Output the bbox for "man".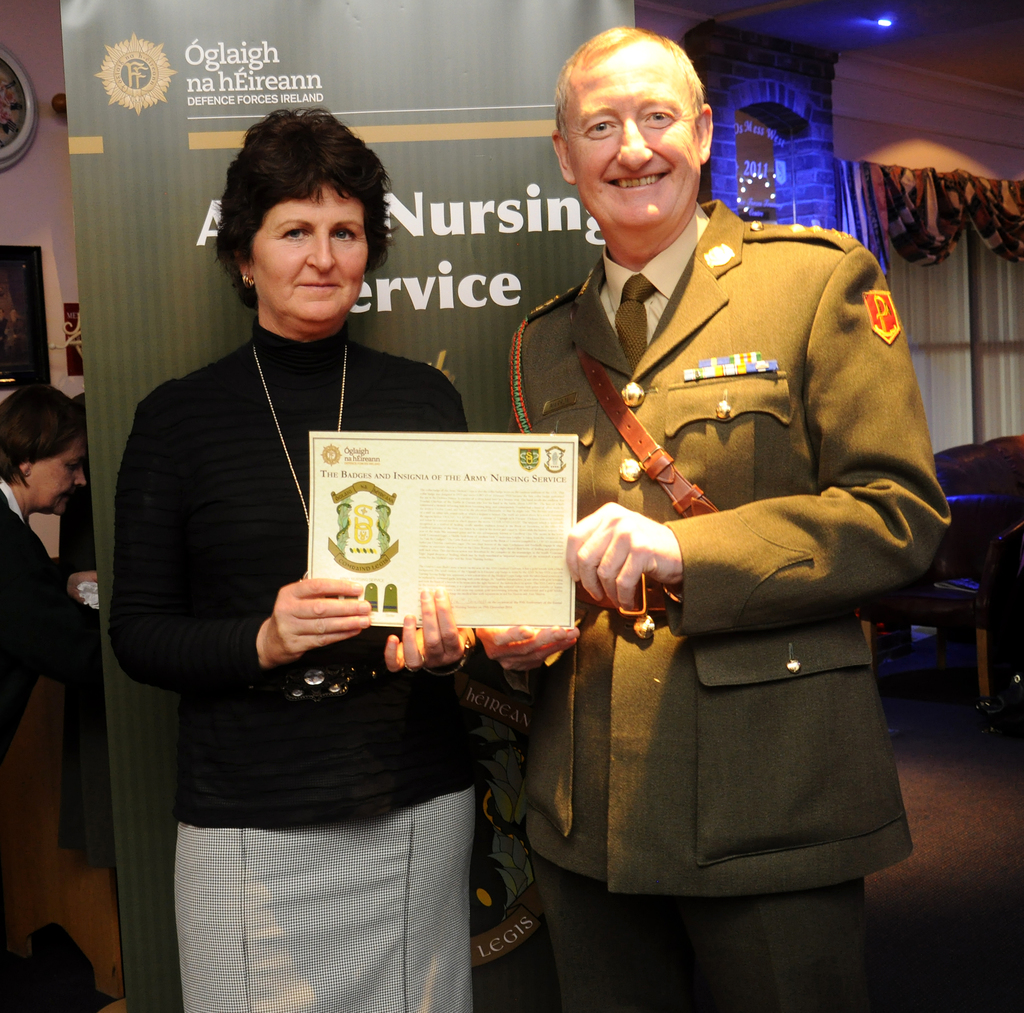
select_region(59, 394, 100, 558).
